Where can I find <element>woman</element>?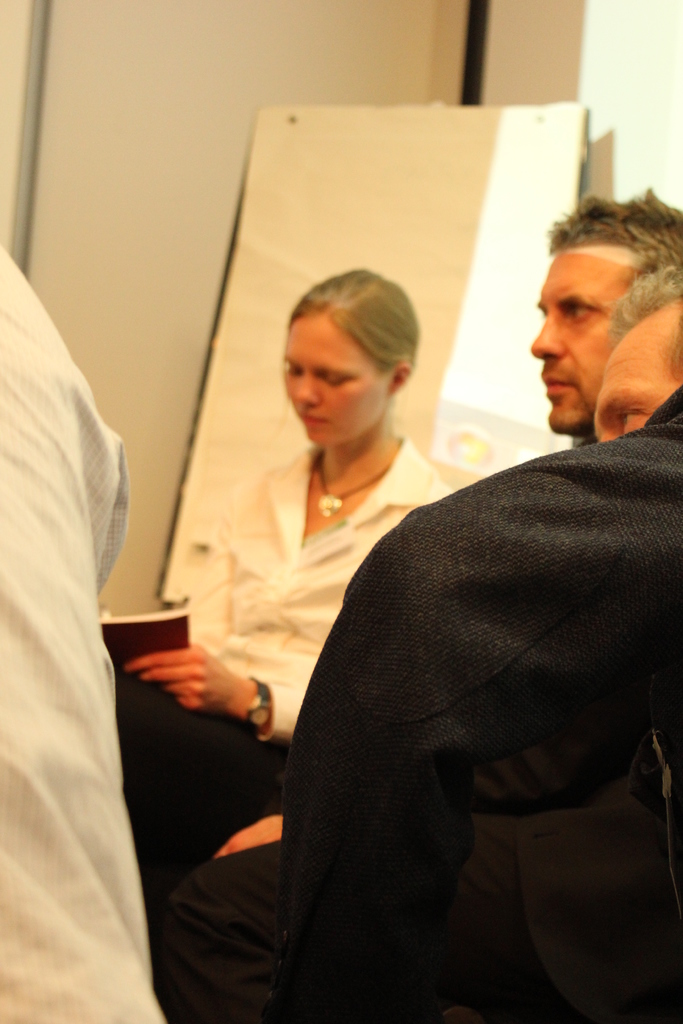
You can find it at detection(113, 267, 451, 893).
